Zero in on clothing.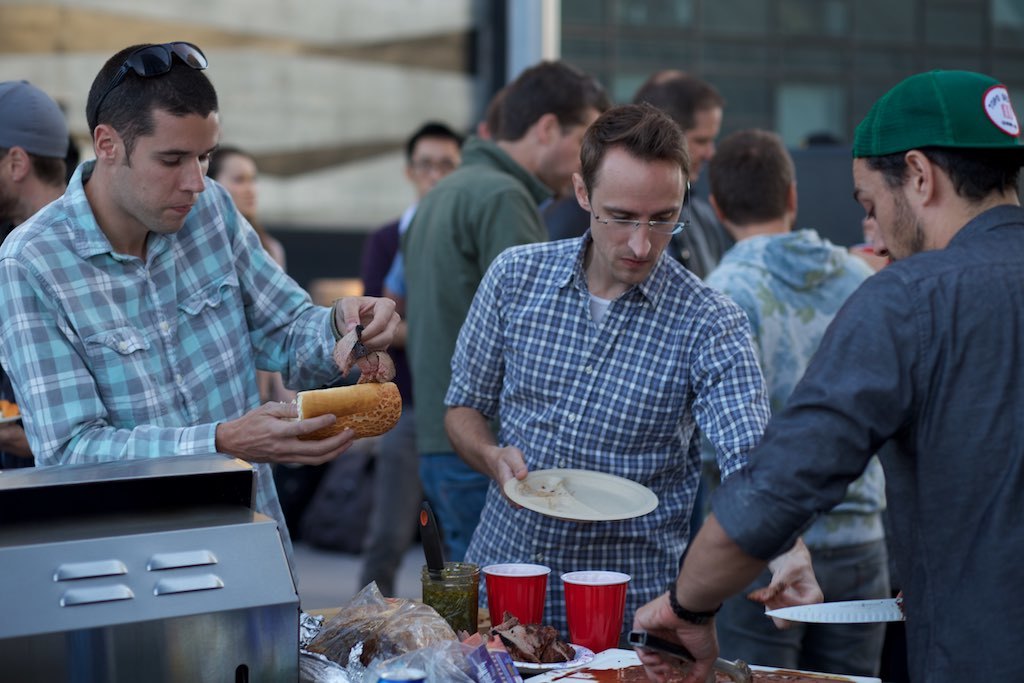
Zeroed in: {"x1": 440, "y1": 226, "x2": 773, "y2": 653}.
